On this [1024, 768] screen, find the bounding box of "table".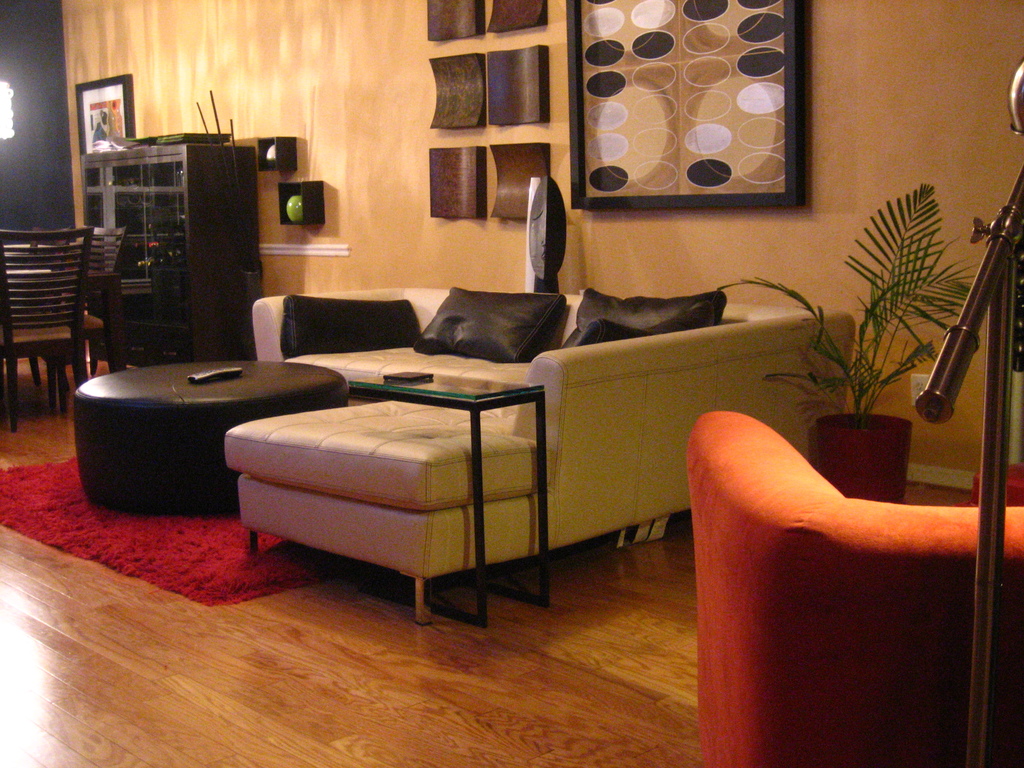
Bounding box: box(72, 356, 356, 515).
